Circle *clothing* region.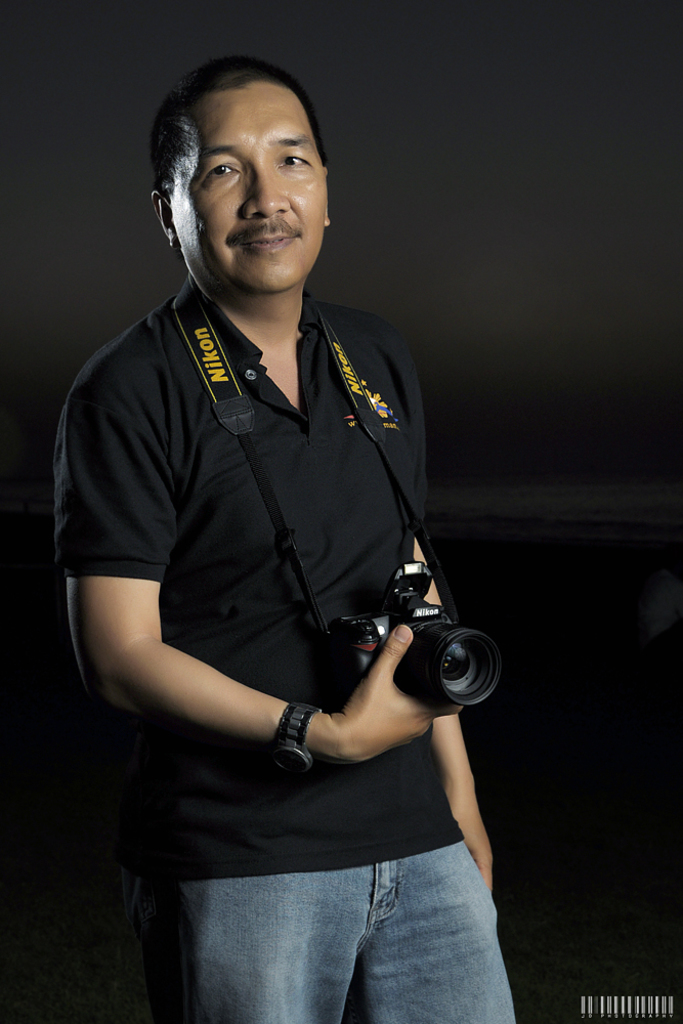
Region: bbox(52, 242, 486, 923).
